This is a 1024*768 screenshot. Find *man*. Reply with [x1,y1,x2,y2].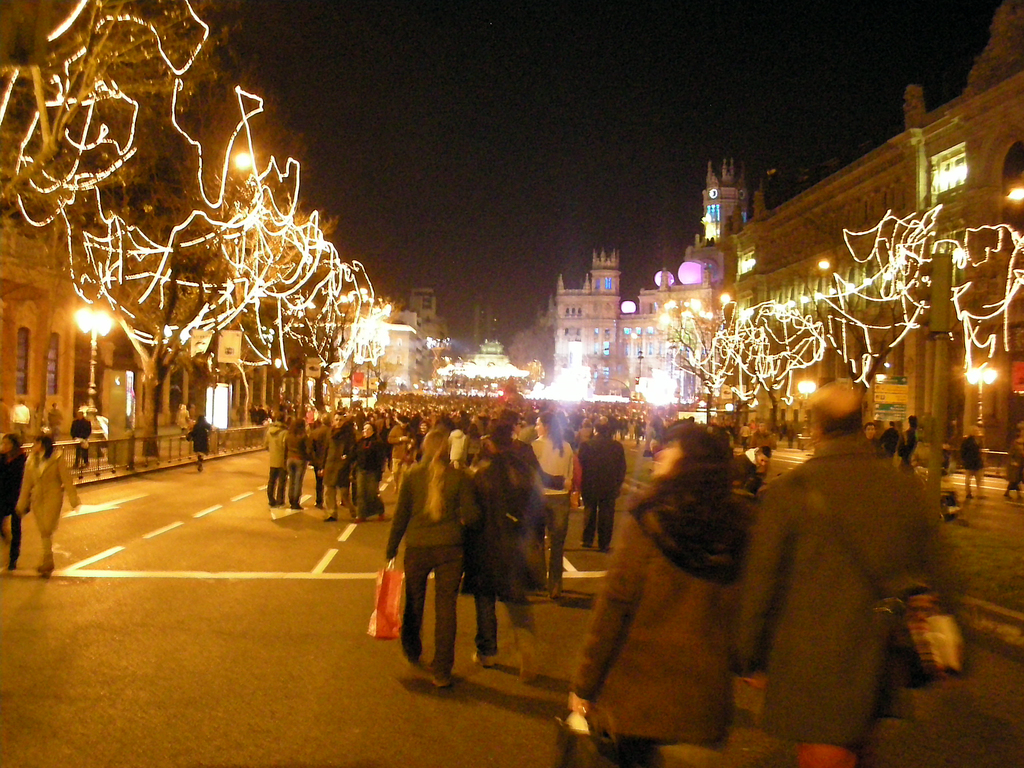
[865,426,887,466].
